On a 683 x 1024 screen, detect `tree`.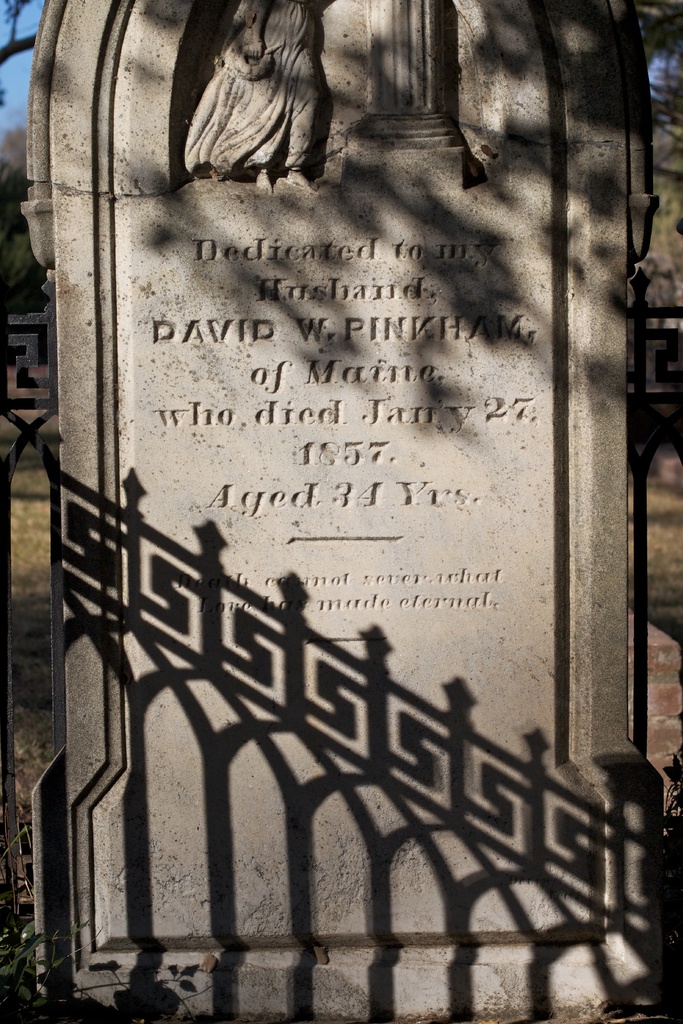
x1=0 y1=0 x2=65 y2=142.
